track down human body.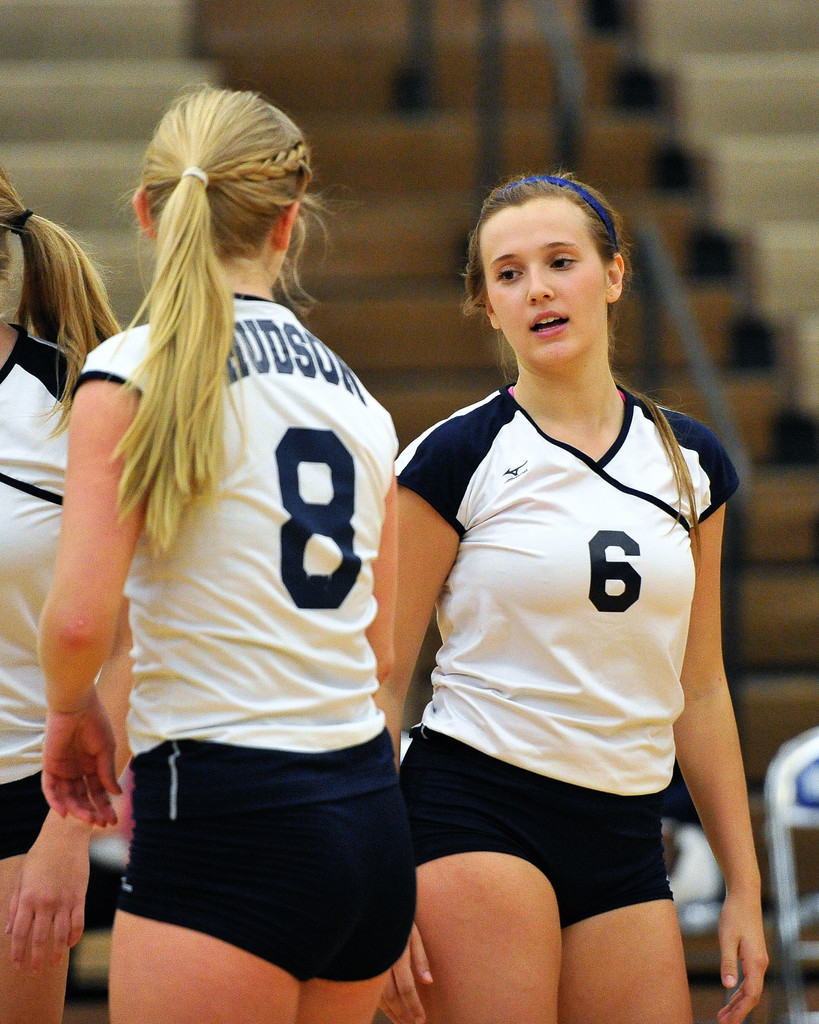
Tracked to 40/87/416/1020.
